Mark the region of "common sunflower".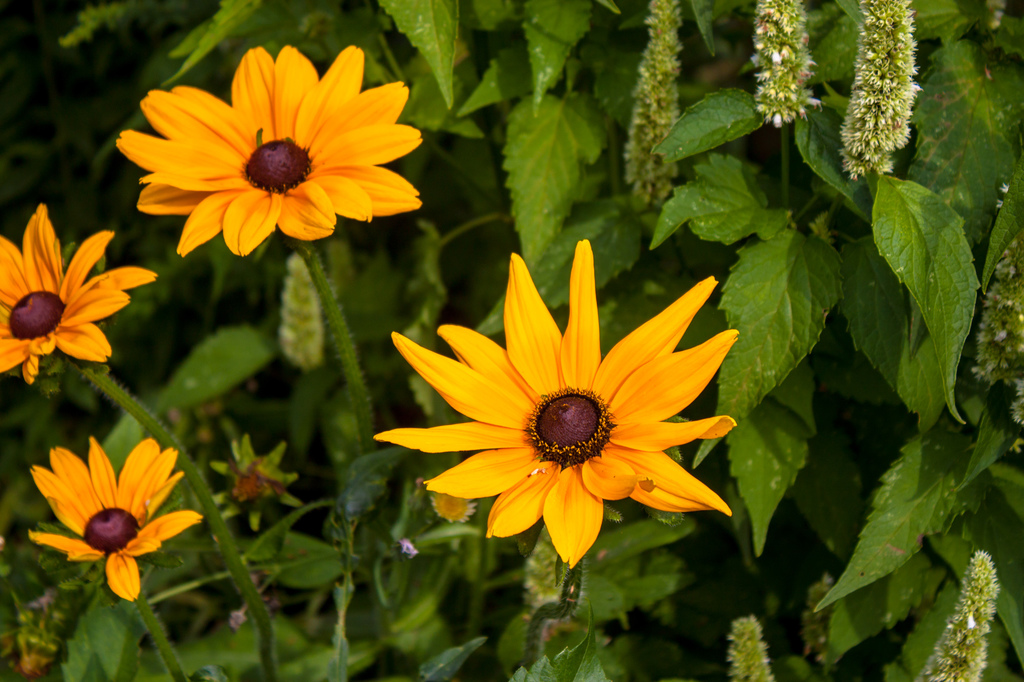
Region: <bbox>28, 433, 193, 605</bbox>.
